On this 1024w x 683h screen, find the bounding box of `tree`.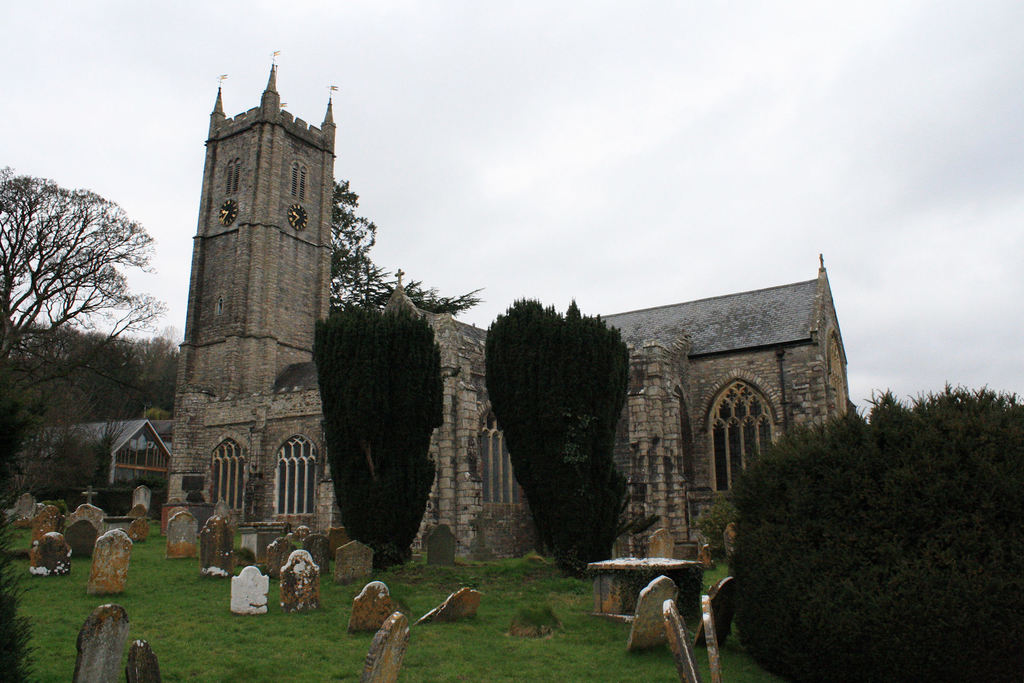
Bounding box: Rect(488, 281, 642, 553).
